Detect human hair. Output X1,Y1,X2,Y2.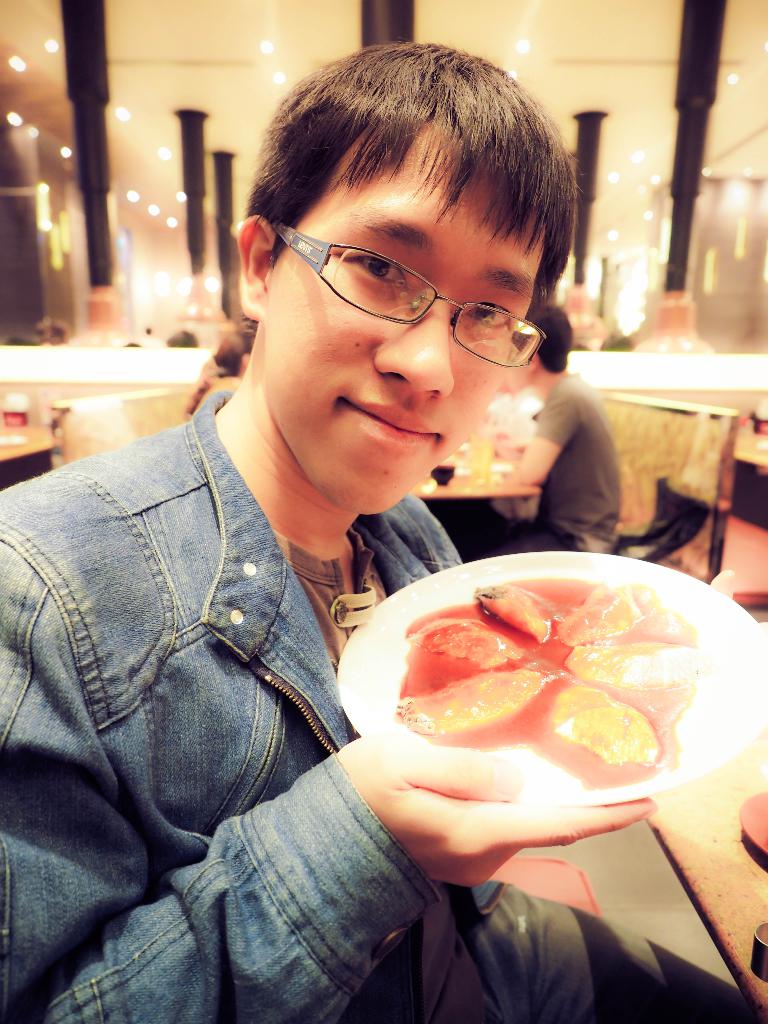
184,308,262,420.
